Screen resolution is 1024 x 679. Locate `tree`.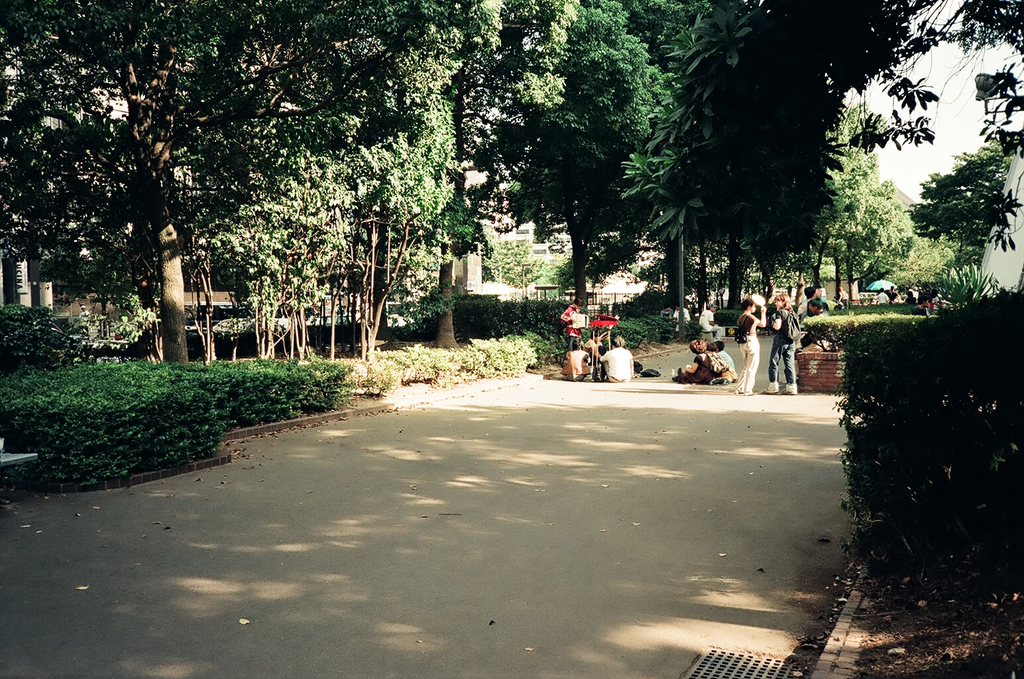
l=6, t=0, r=489, b=363.
